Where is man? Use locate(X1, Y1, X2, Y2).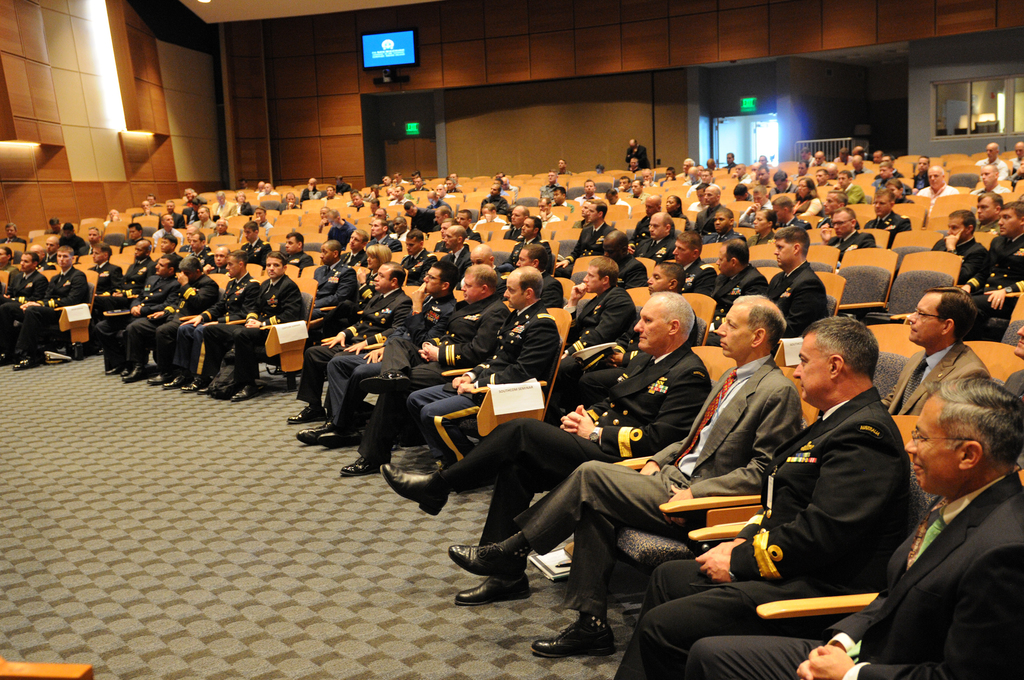
locate(550, 159, 568, 175).
